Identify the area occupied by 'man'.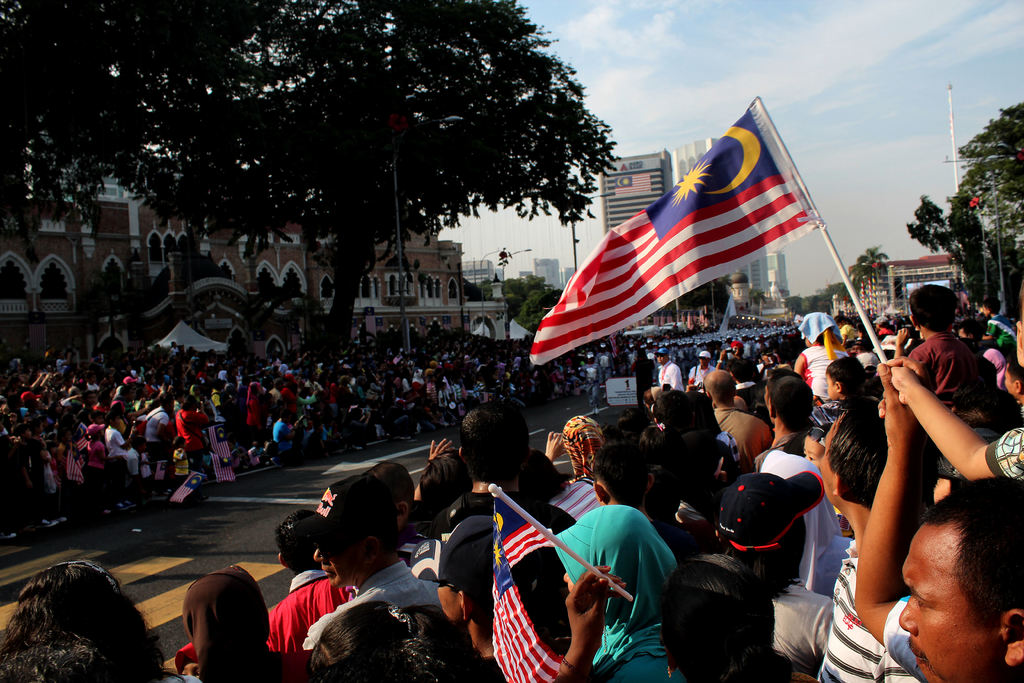
Area: 268:506:358:646.
